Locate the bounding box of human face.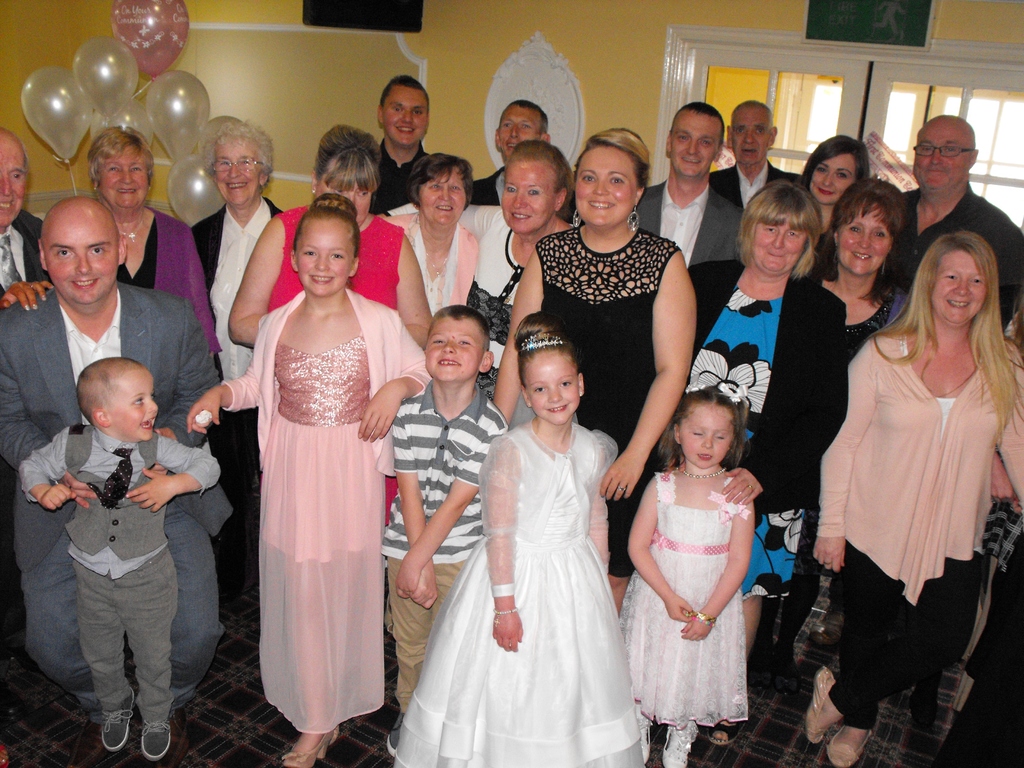
Bounding box: x1=912 y1=125 x2=963 y2=195.
